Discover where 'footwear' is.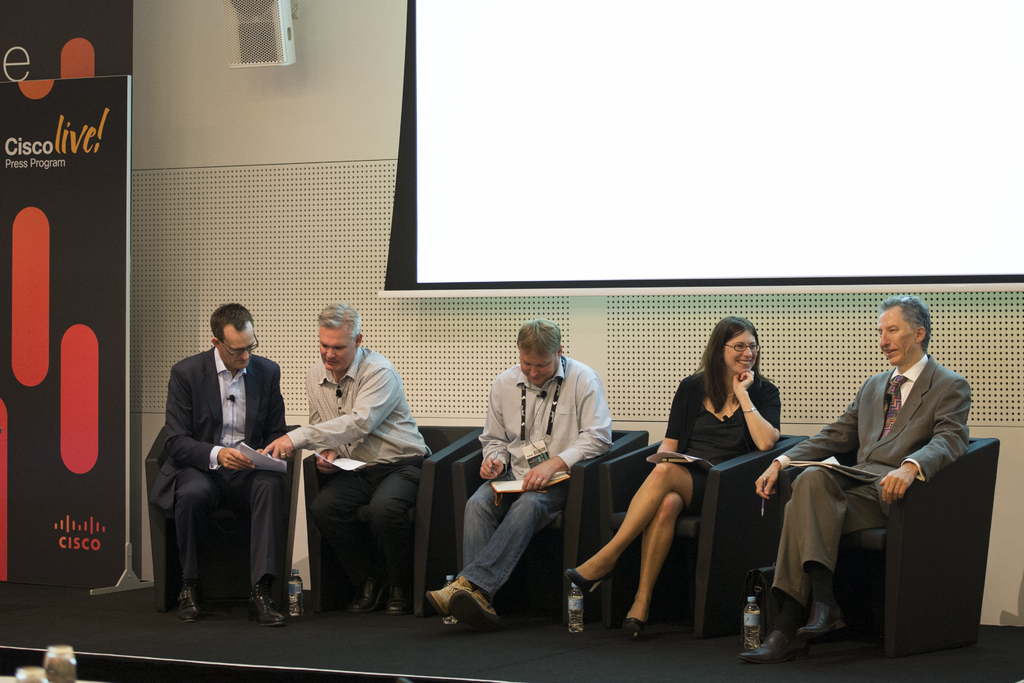
Discovered at (451, 597, 499, 632).
